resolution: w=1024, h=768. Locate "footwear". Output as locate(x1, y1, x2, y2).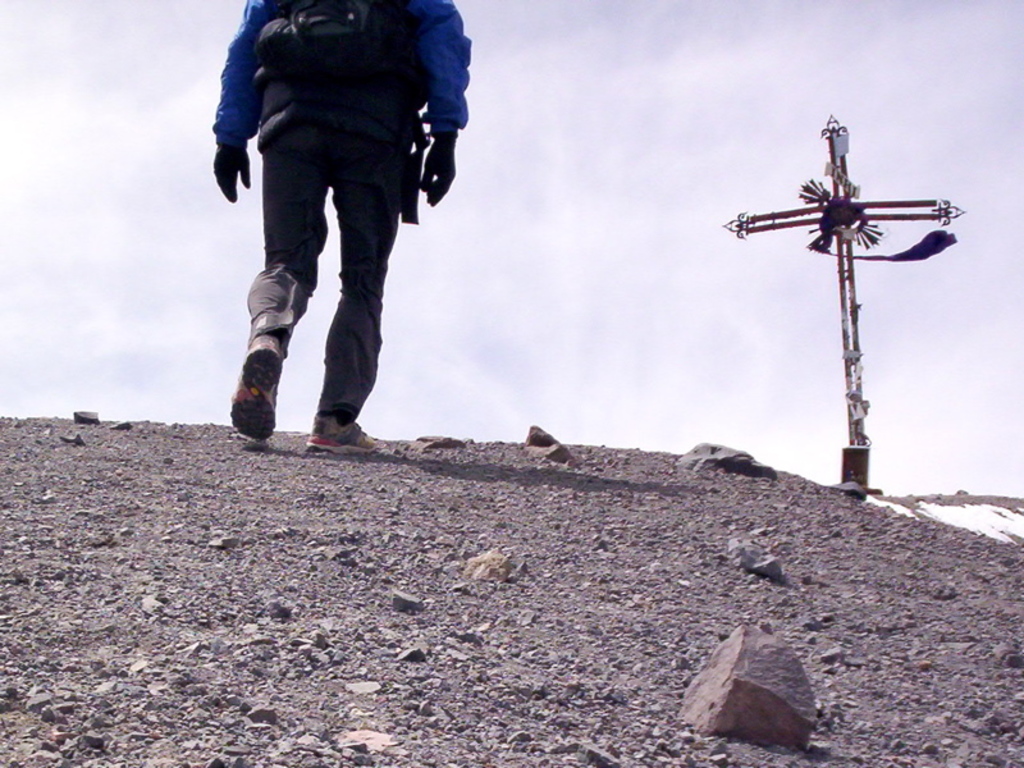
locate(306, 416, 374, 454).
